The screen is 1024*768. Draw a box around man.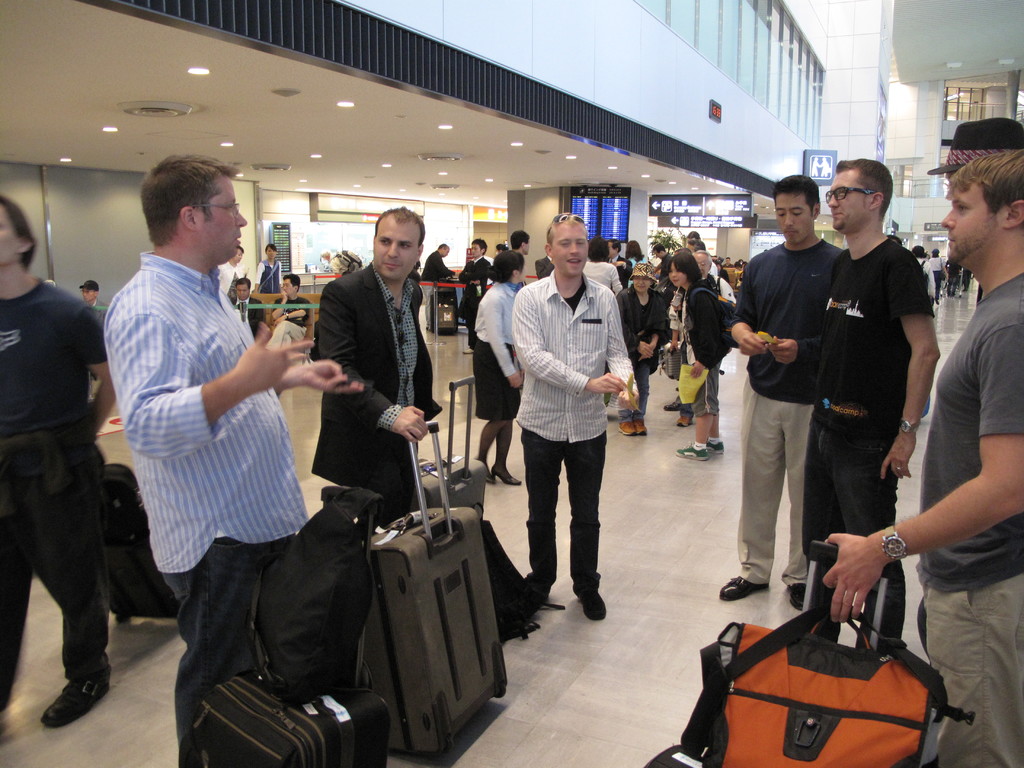
(left=819, top=149, right=1023, bottom=767).
